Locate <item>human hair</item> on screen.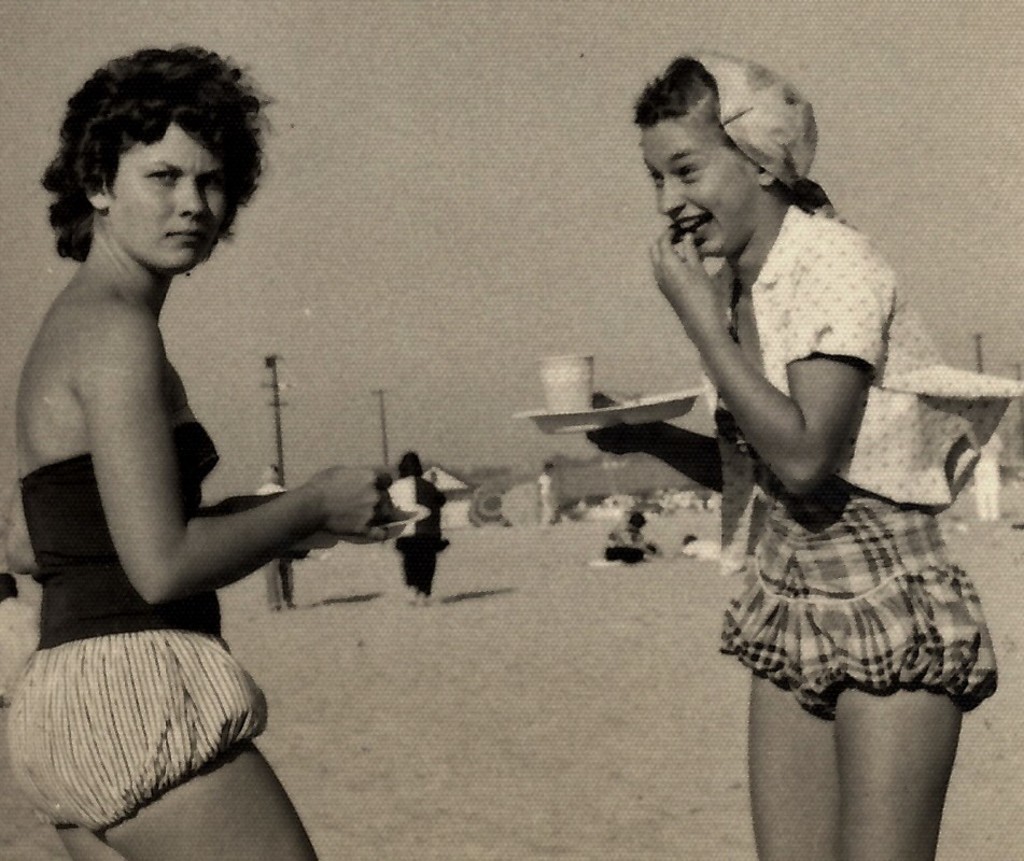
On screen at BBox(630, 58, 837, 217).
